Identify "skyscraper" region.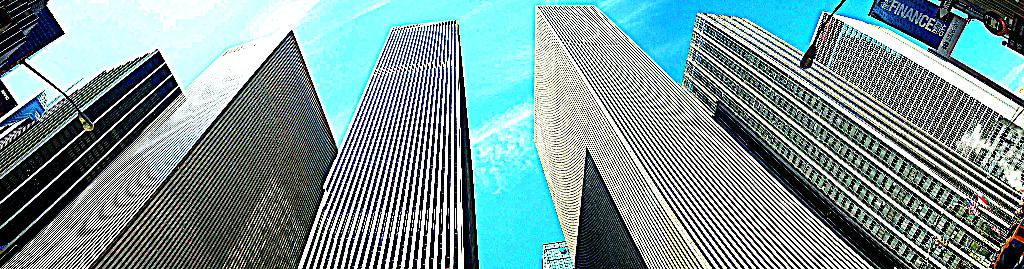
Region: 794 10 1023 195.
